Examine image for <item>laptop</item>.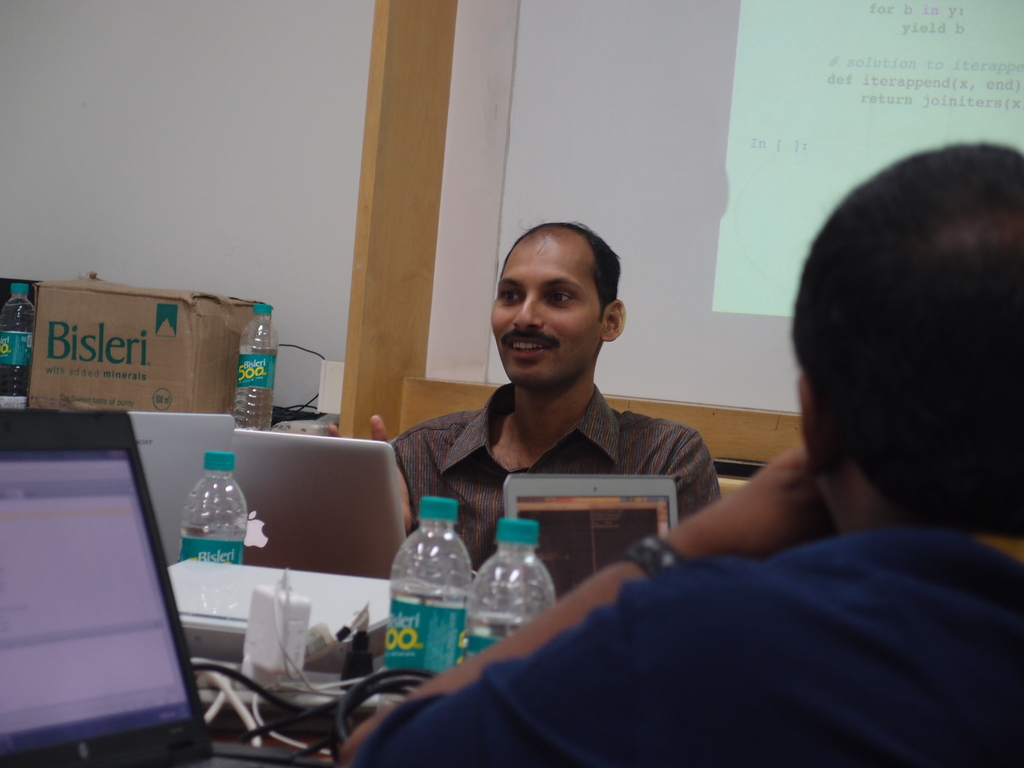
Examination result: l=502, t=470, r=676, b=600.
